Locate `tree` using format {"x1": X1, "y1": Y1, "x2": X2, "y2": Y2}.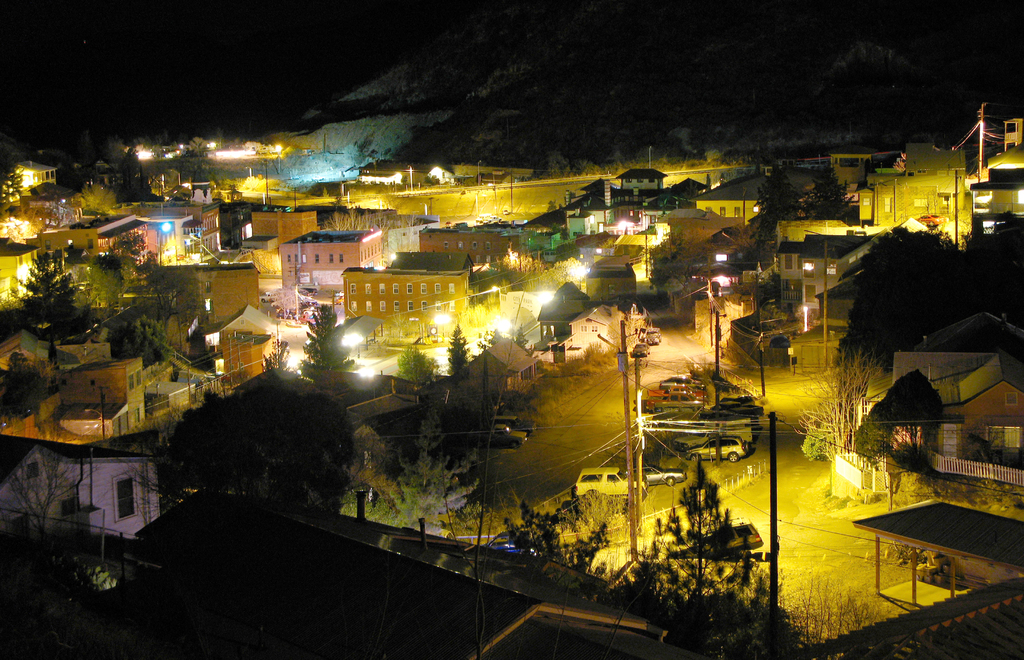
{"x1": 805, "y1": 352, "x2": 884, "y2": 476}.
